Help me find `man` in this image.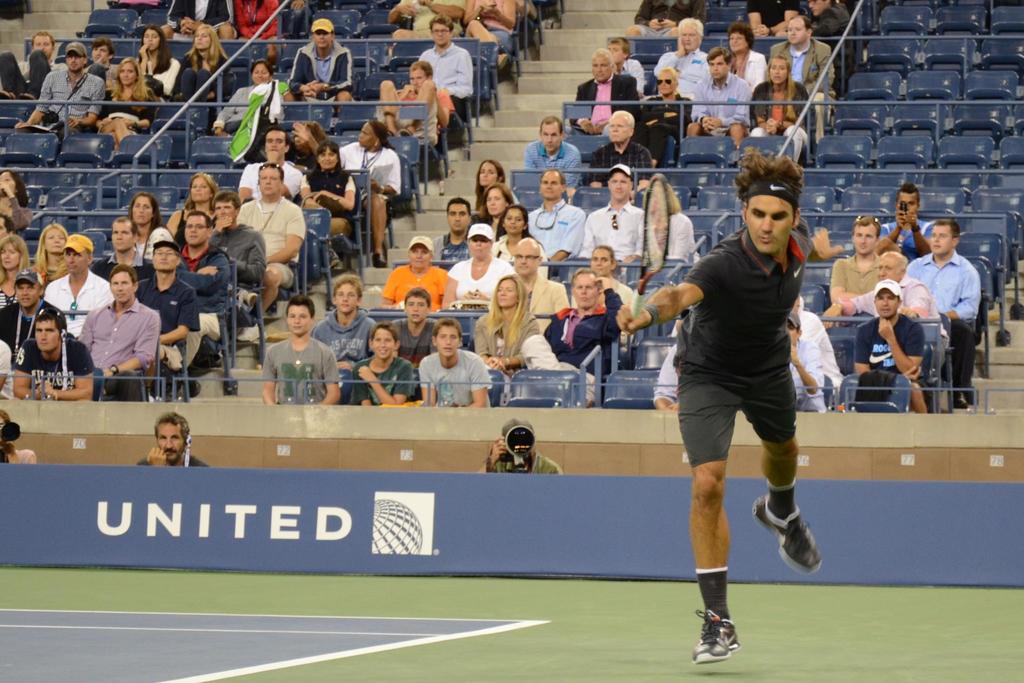
Found it: Rect(0, 30, 71, 104).
